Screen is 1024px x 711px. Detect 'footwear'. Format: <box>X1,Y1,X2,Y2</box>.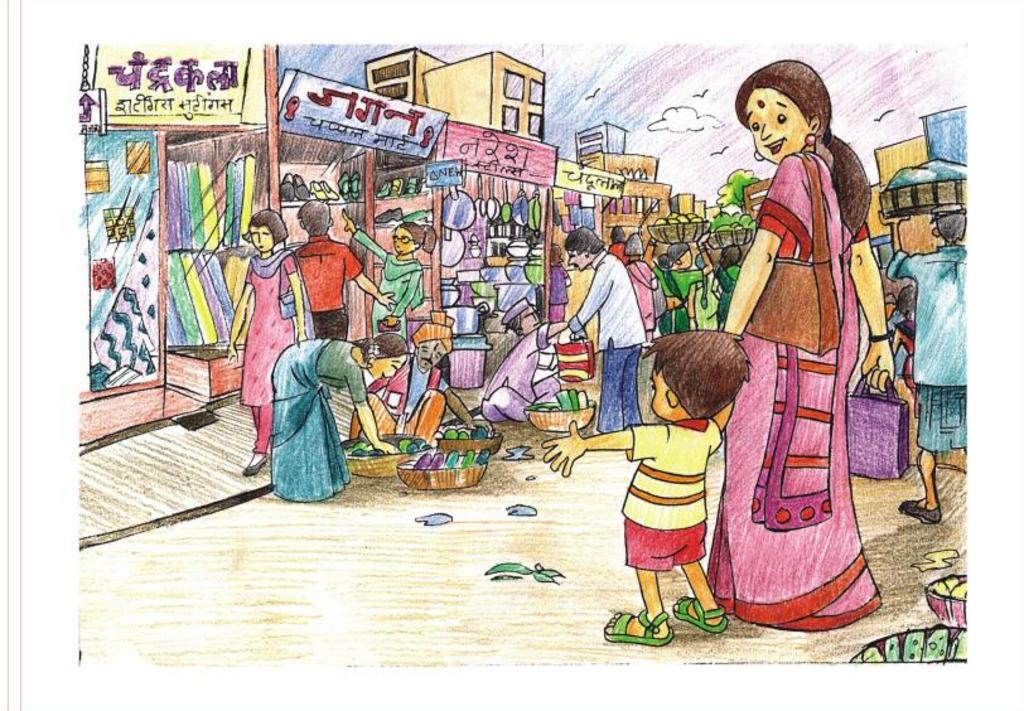
<box>308,178,329,203</box>.
